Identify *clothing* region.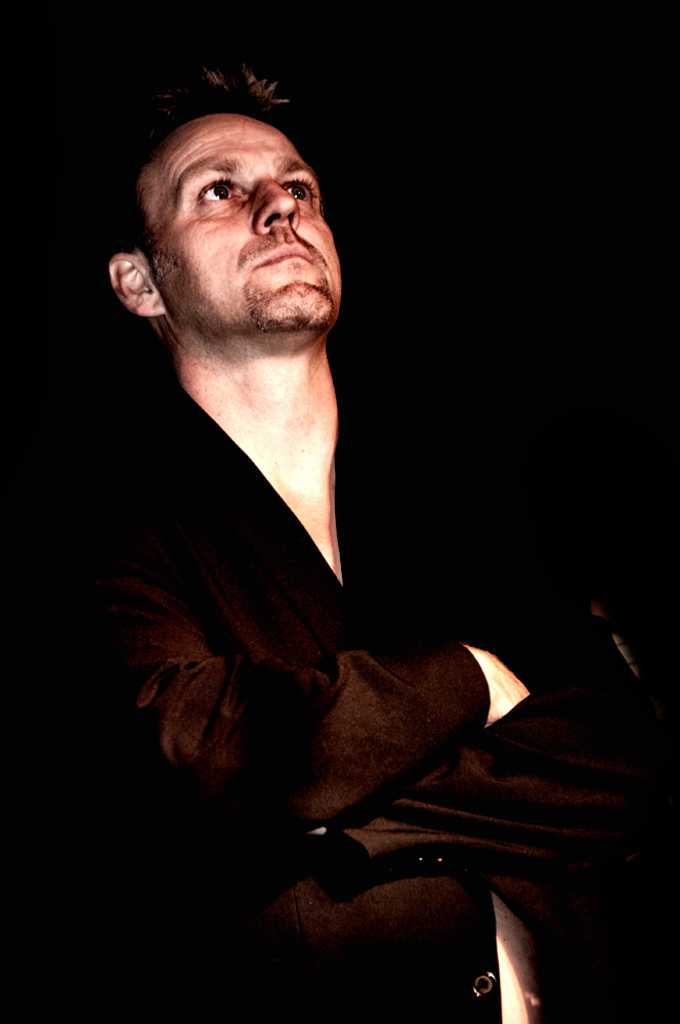
Region: box(84, 256, 589, 988).
